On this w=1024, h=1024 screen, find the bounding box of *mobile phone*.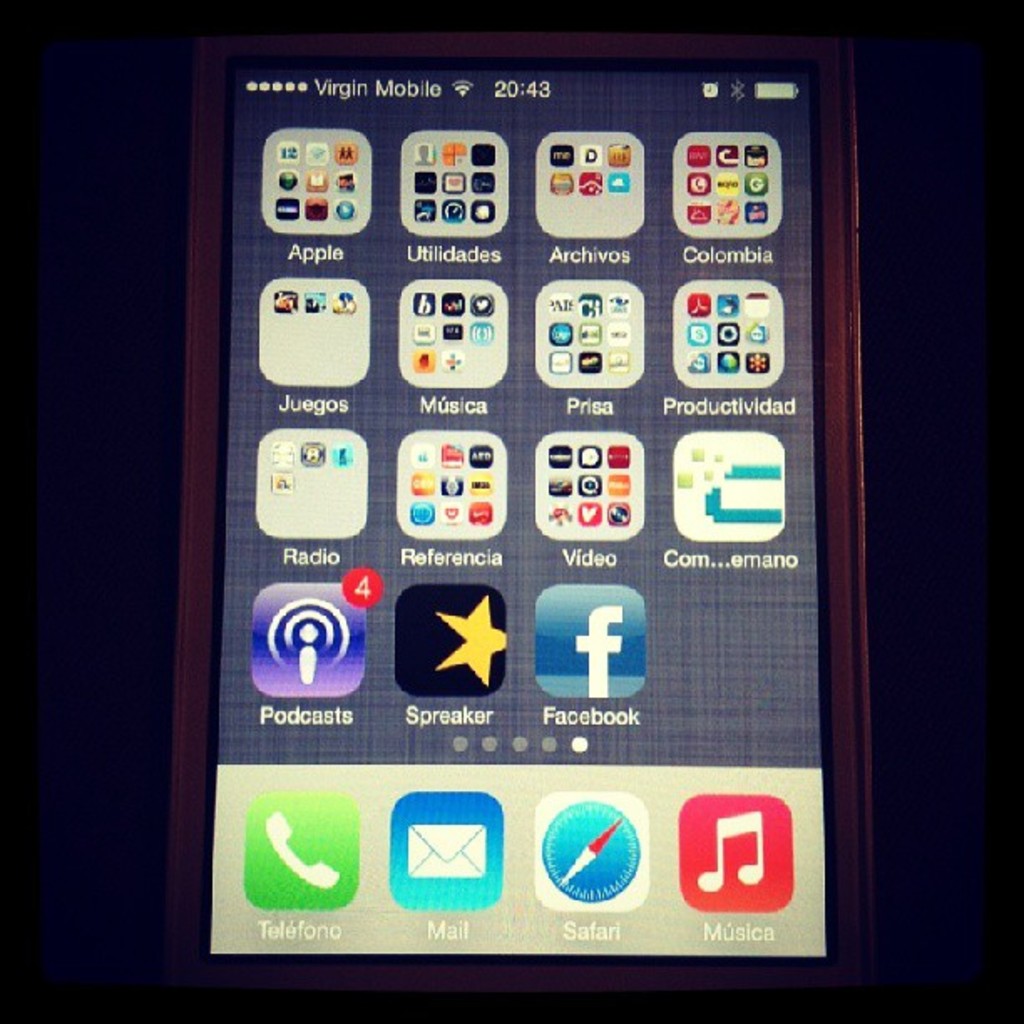
Bounding box: [left=149, top=2, right=907, bottom=994].
